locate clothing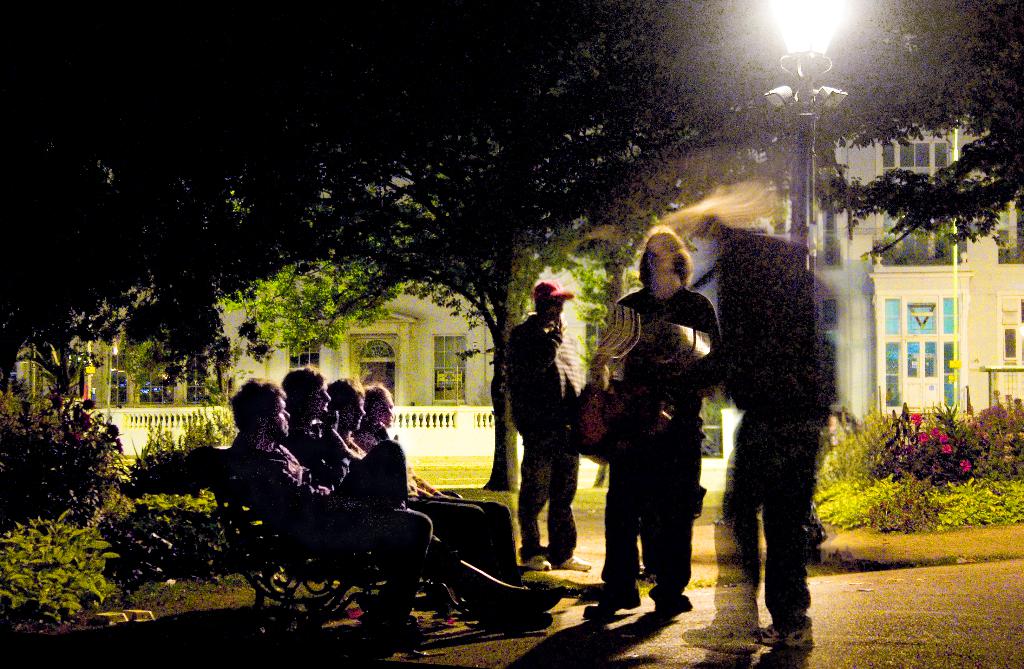
x1=390, y1=424, x2=529, y2=555
